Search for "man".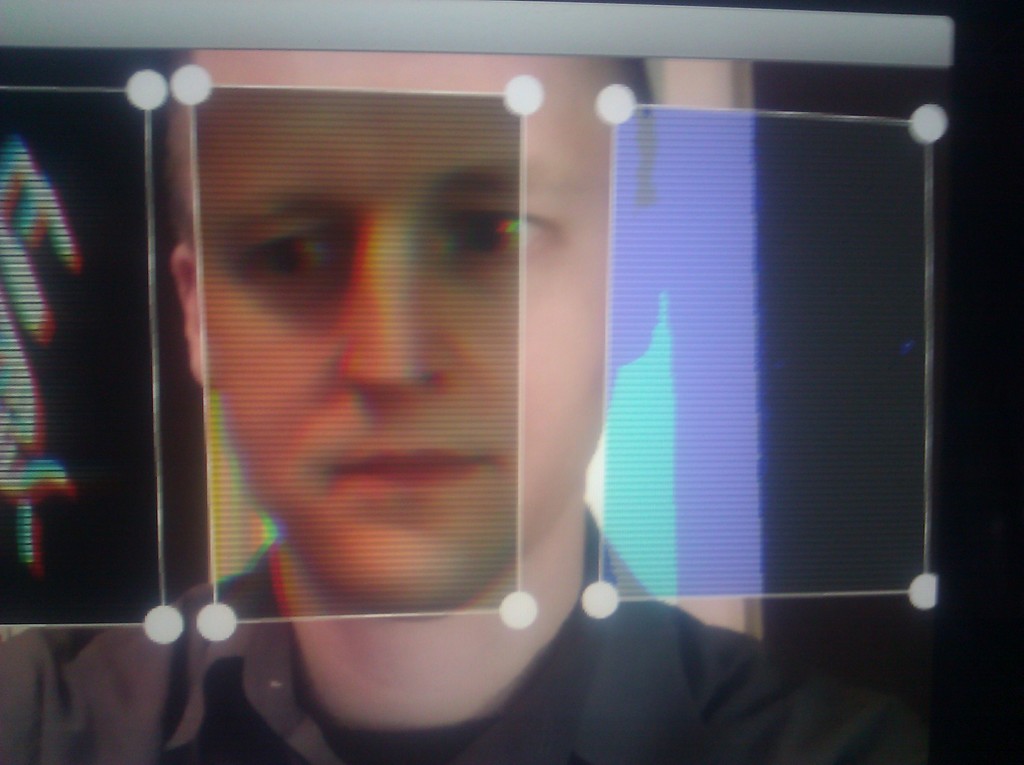
Found at box=[7, 51, 957, 764].
